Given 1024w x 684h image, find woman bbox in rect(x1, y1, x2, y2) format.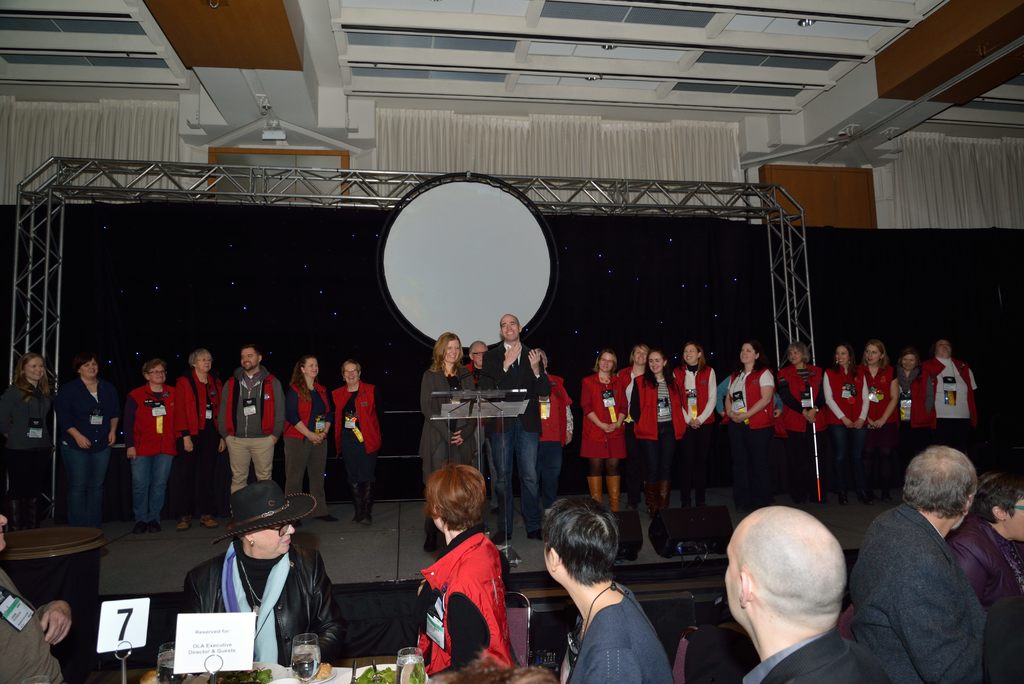
rect(119, 357, 175, 533).
